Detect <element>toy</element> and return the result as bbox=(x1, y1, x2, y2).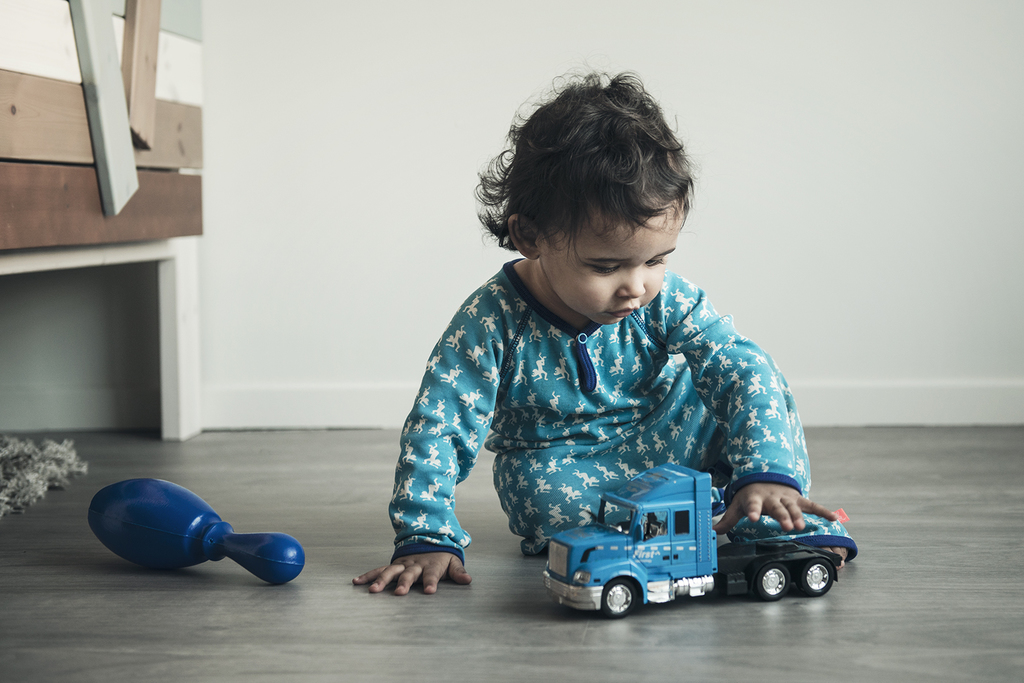
bbox=(536, 477, 802, 610).
